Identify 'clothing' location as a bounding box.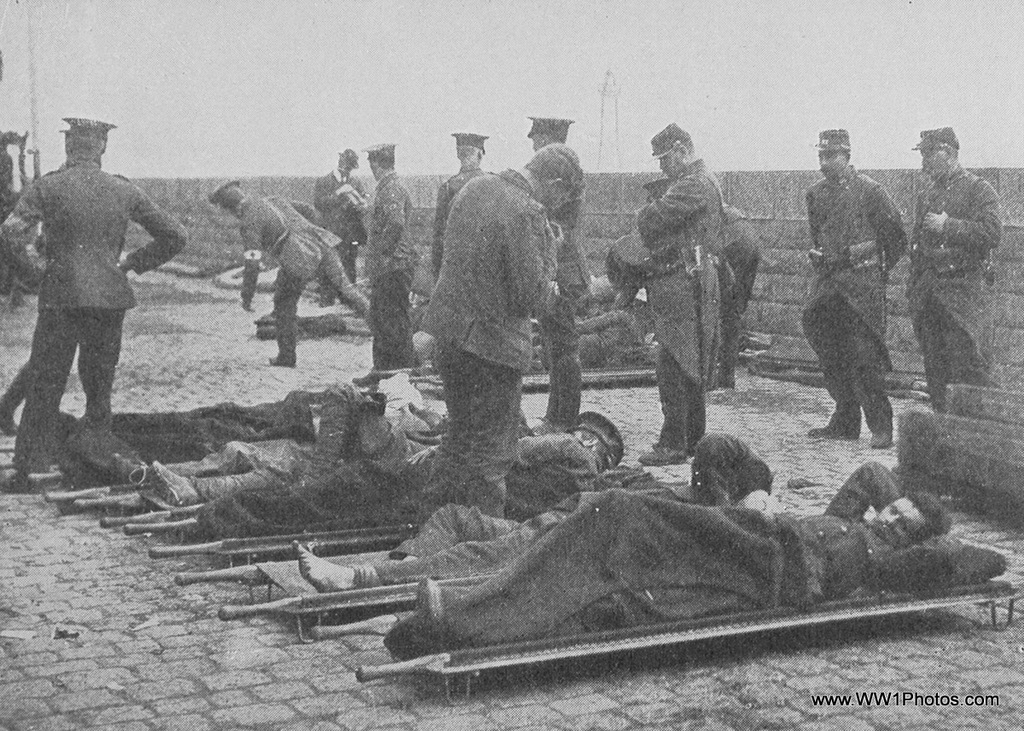
{"left": 346, "top": 437, "right": 765, "bottom": 588}.
